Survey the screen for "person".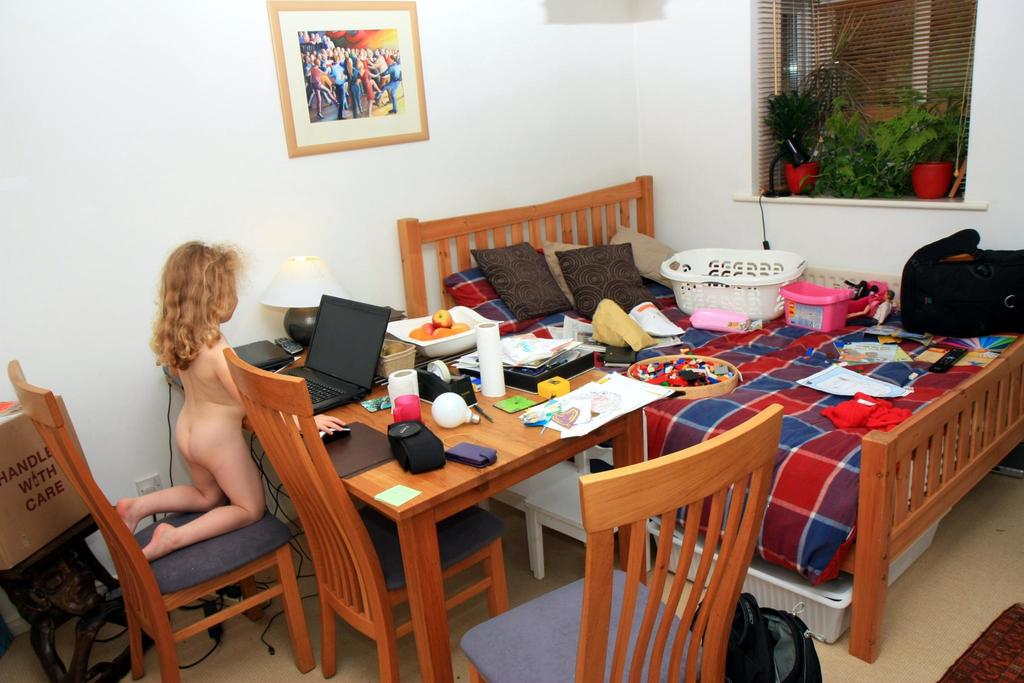
Survey found: bbox(114, 238, 339, 564).
